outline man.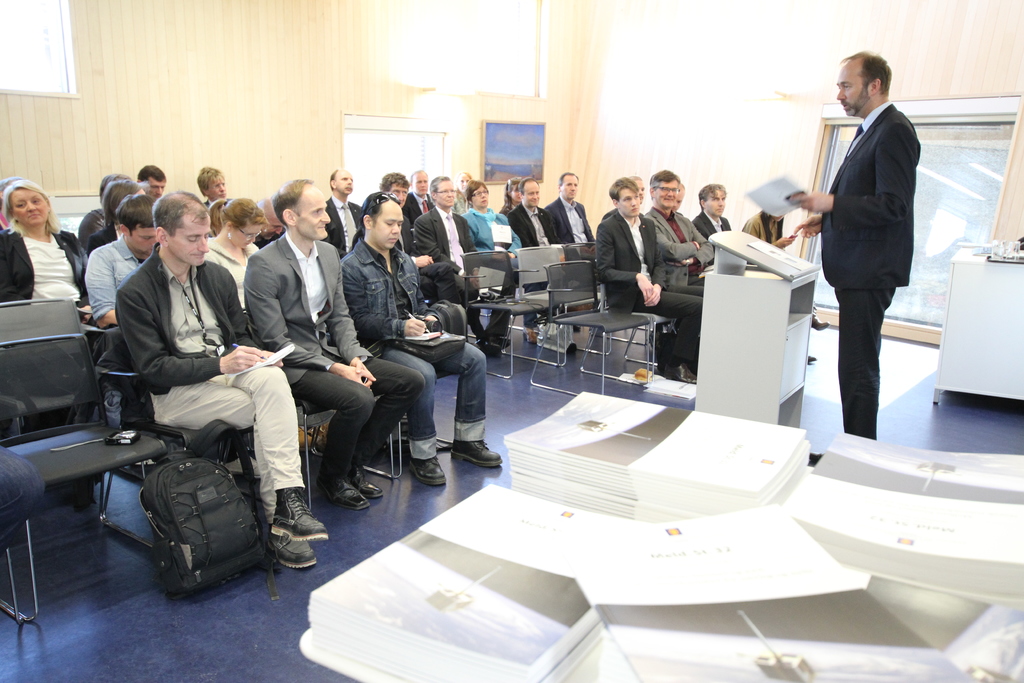
Outline: 674, 185, 687, 213.
